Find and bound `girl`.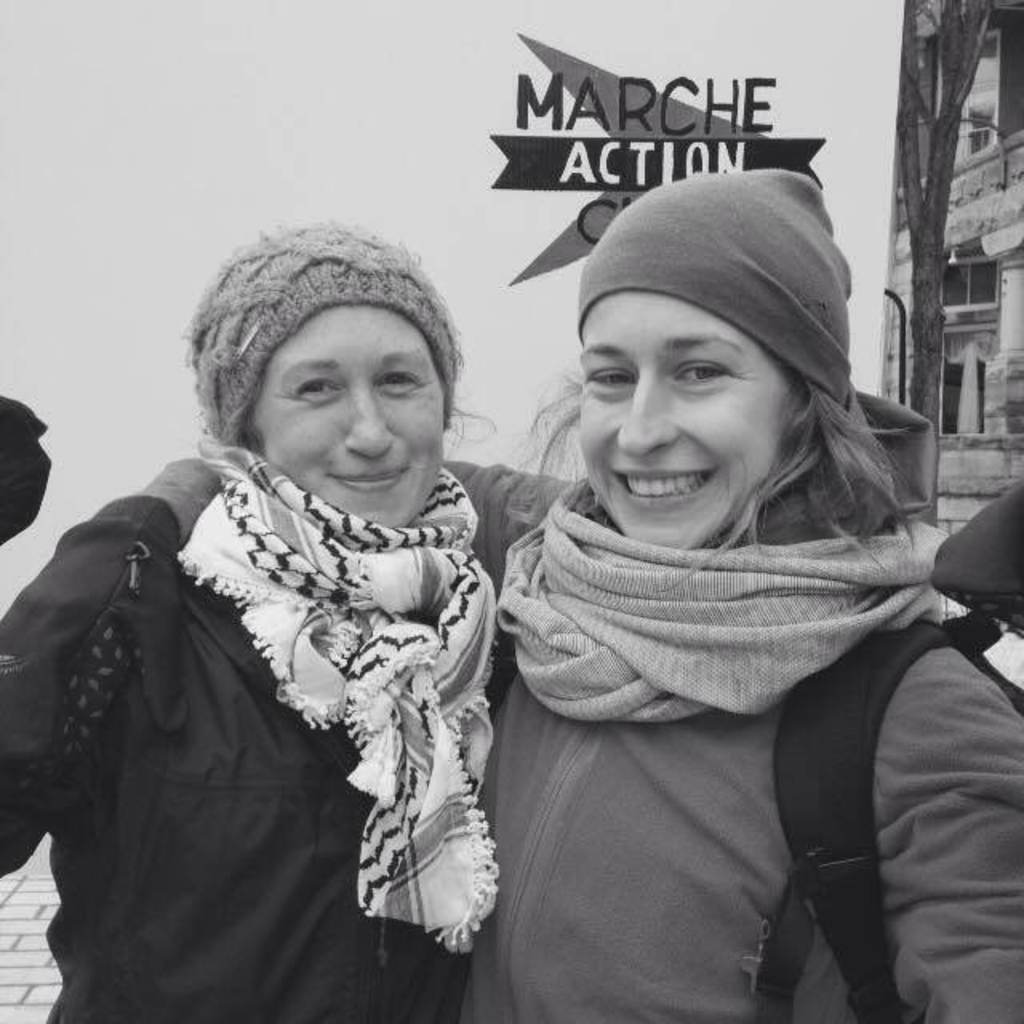
Bound: [x1=104, y1=203, x2=558, y2=925].
